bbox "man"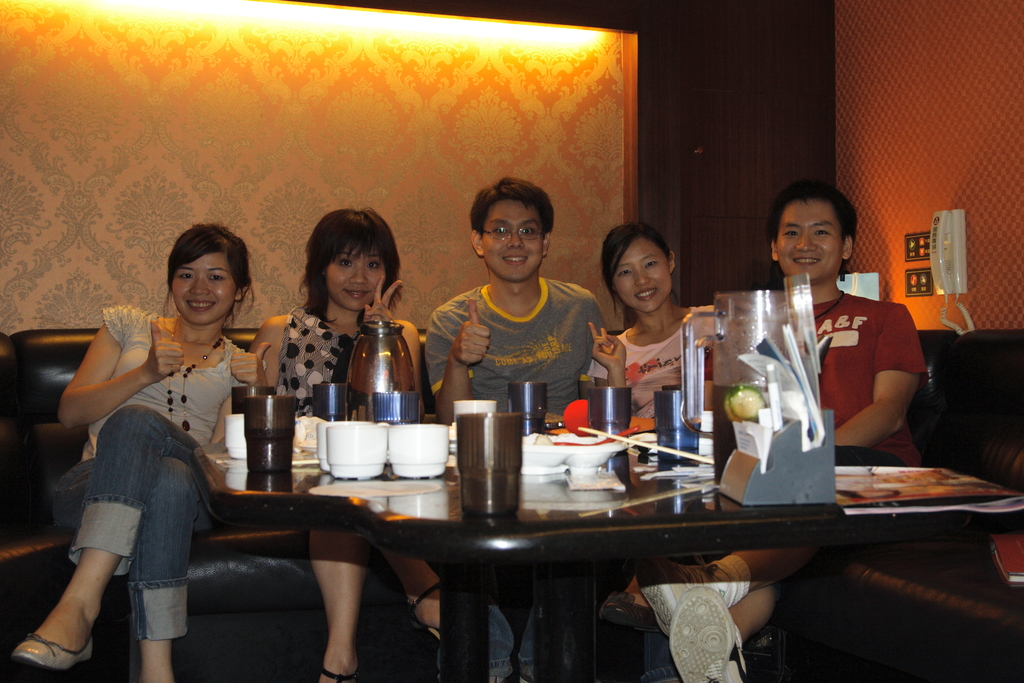
[x1=433, y1=178, x2=604, y2=682]
